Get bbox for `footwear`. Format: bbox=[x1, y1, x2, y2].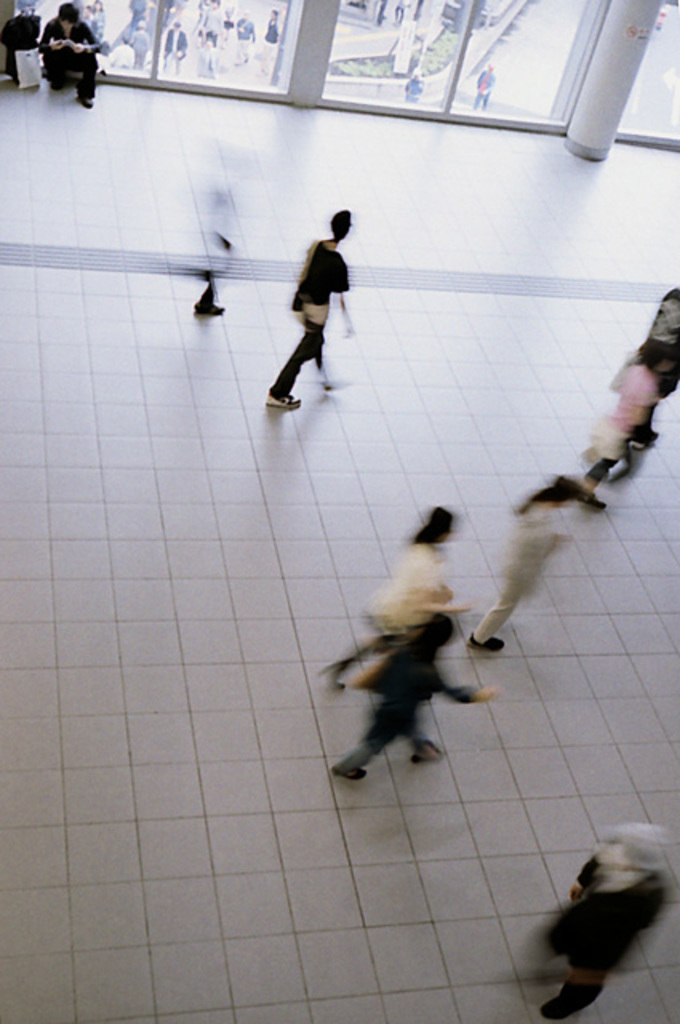
bbox=[640, 421, 664, 434].
